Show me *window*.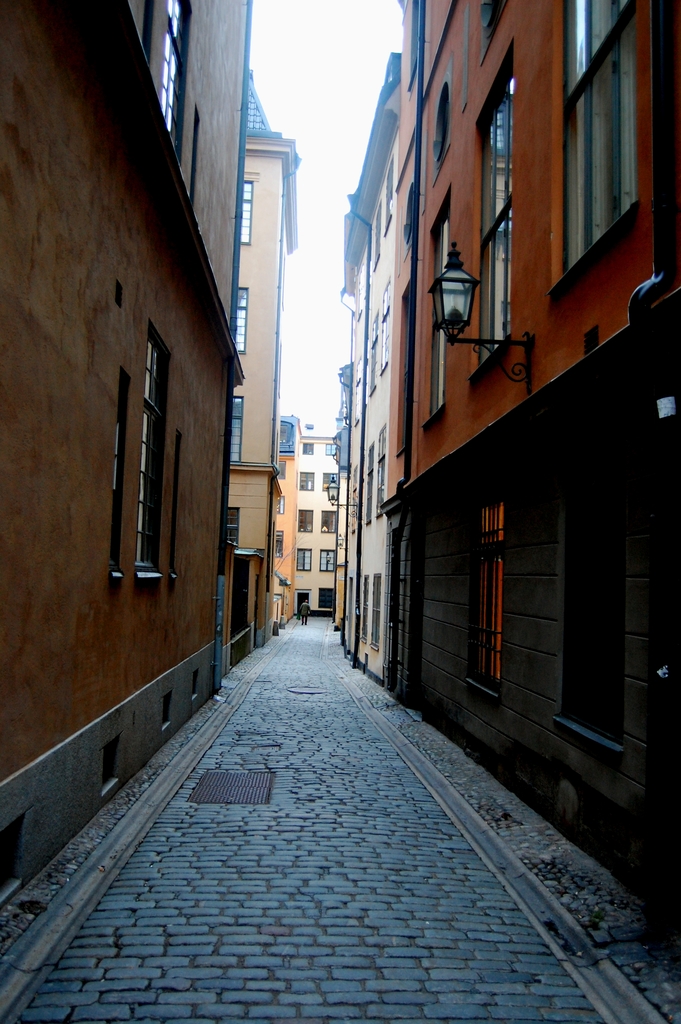
*window* is here: 298/512/310/531.
